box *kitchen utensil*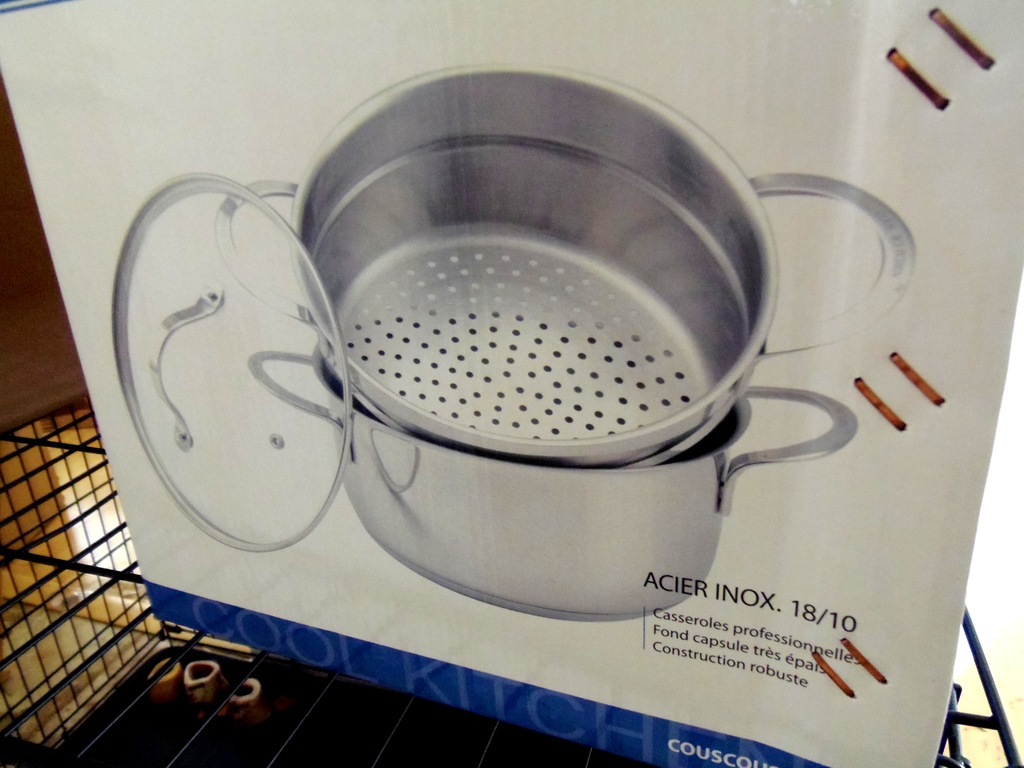
[247, 342, 856, 626]
